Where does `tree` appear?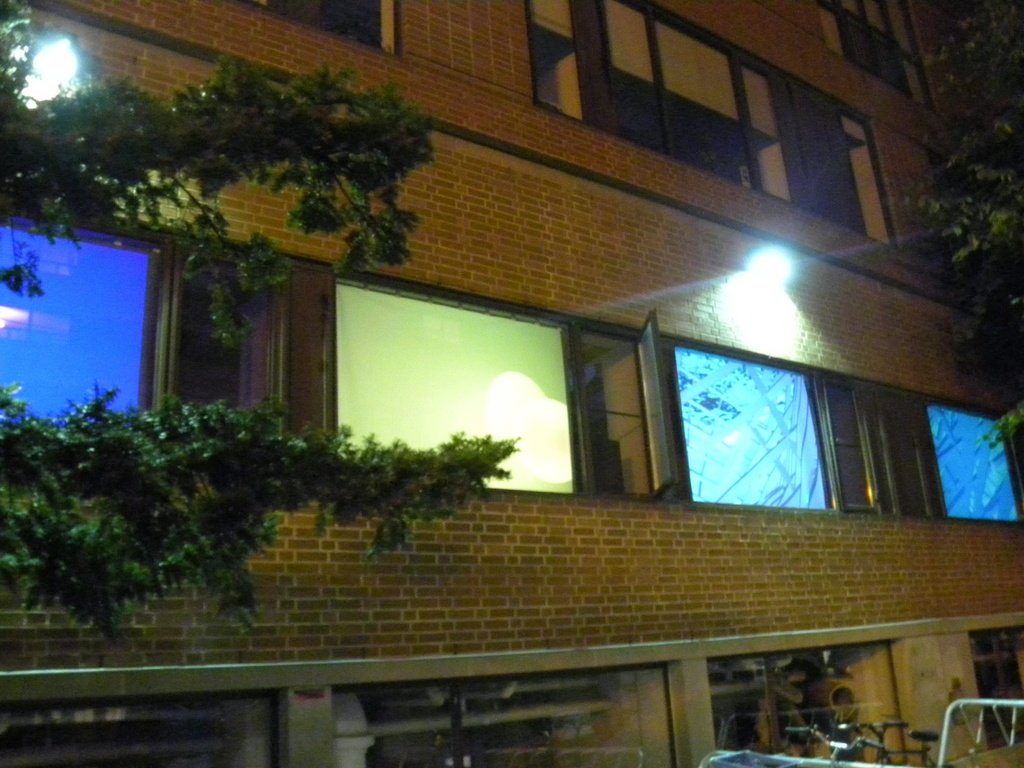
Appears at region(915, 0, 1023, 471).
